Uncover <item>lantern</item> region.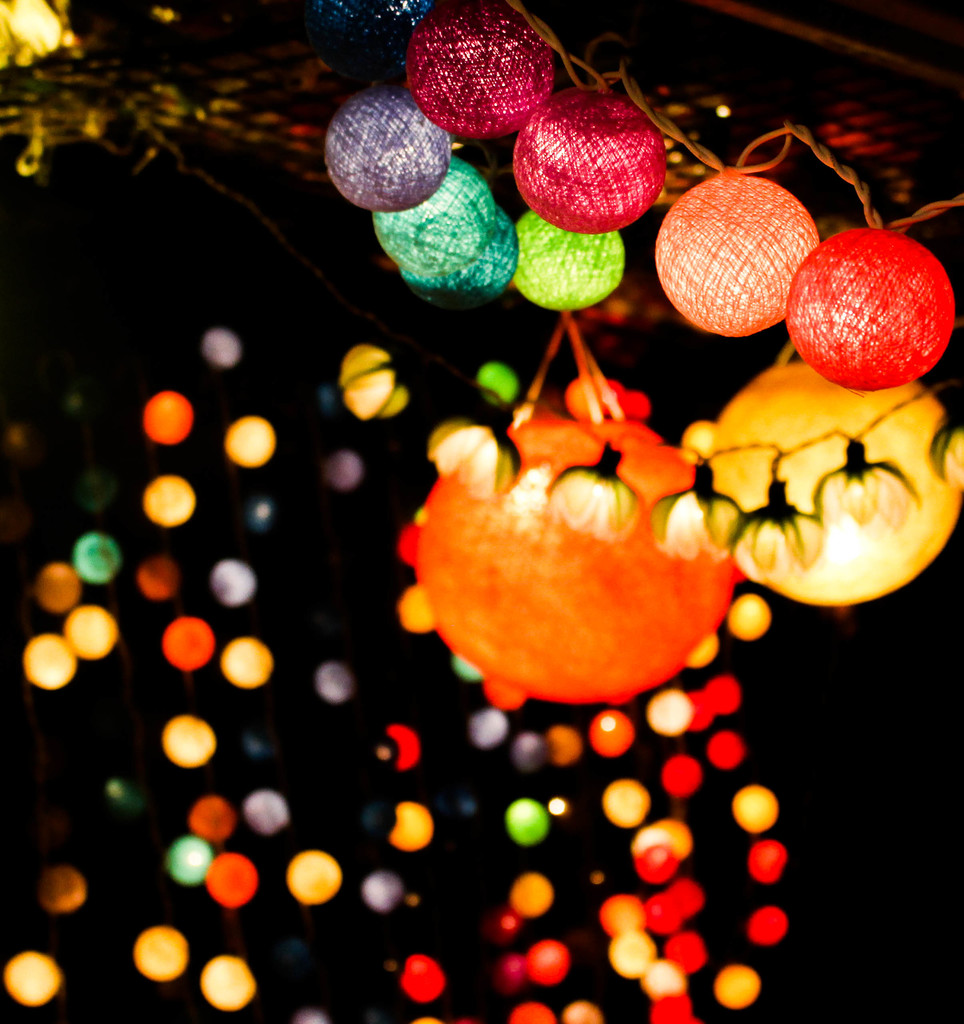
Uncovered: box(389, 805, 433, 851).
